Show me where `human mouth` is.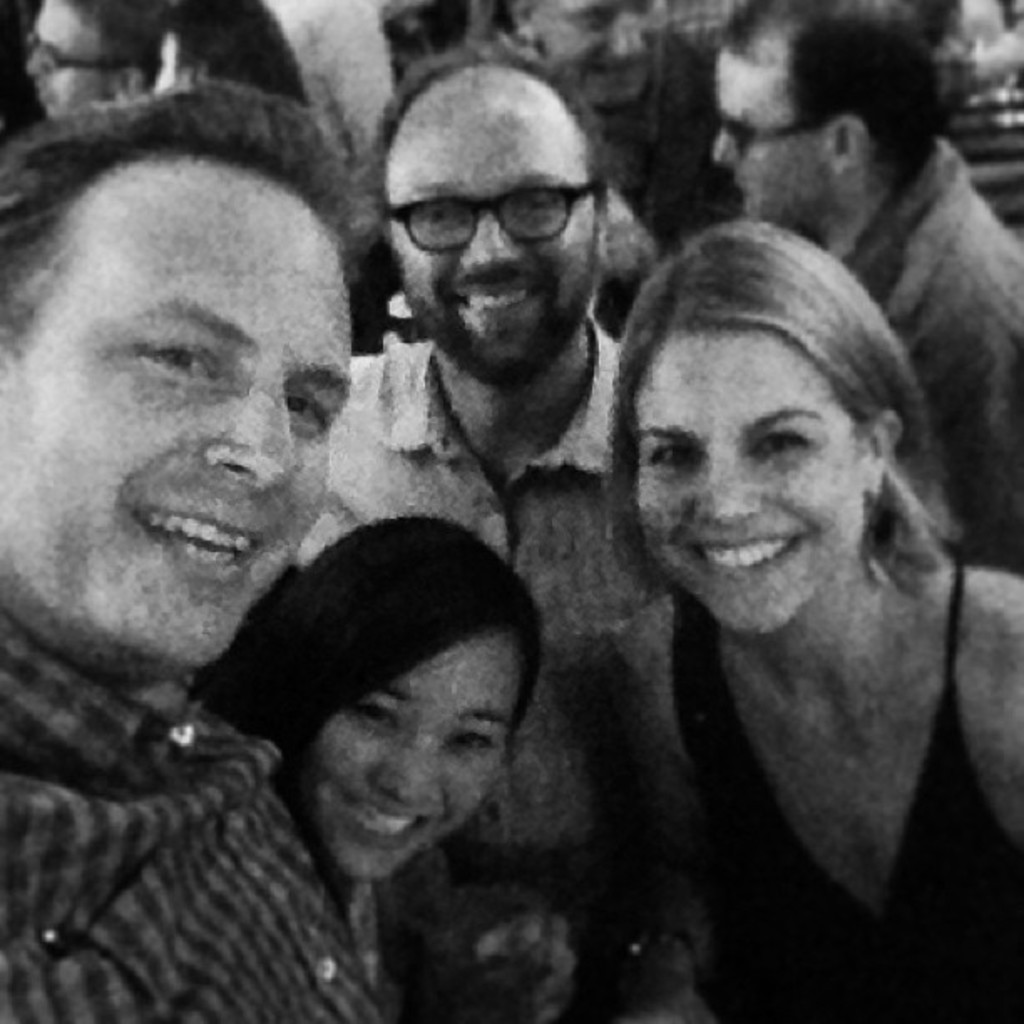
`human mouth` is at locate(343, 793, 433, 853).
